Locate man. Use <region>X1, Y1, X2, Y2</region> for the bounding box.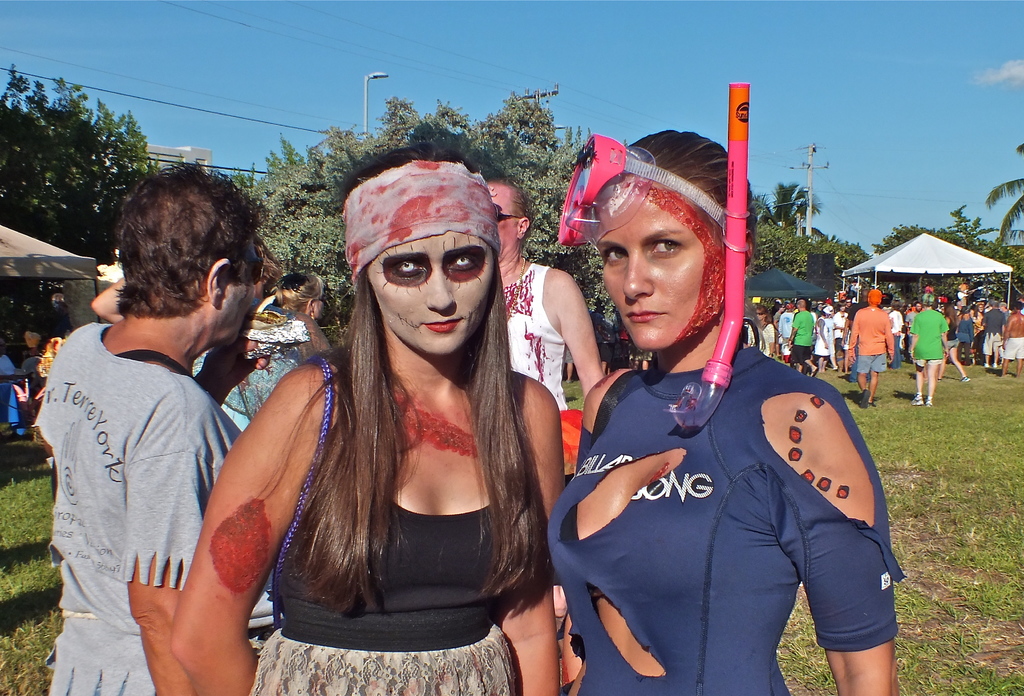
<region>796, 298, 815, 371</region>.
